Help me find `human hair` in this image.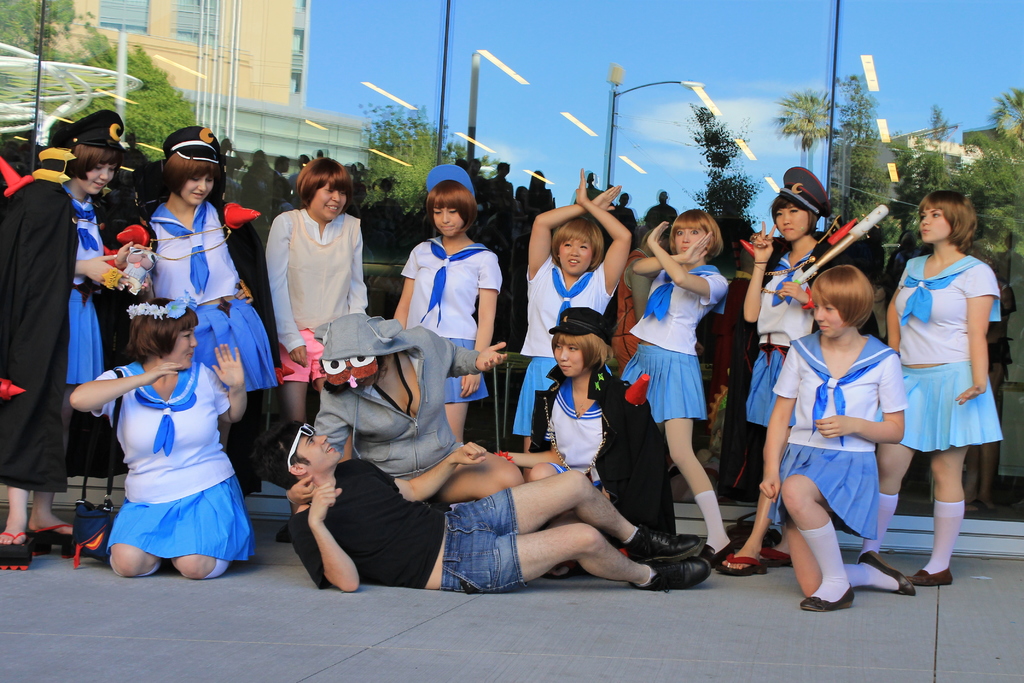
Found it: [x1=129, y1=285, x2=201, y2=359].
